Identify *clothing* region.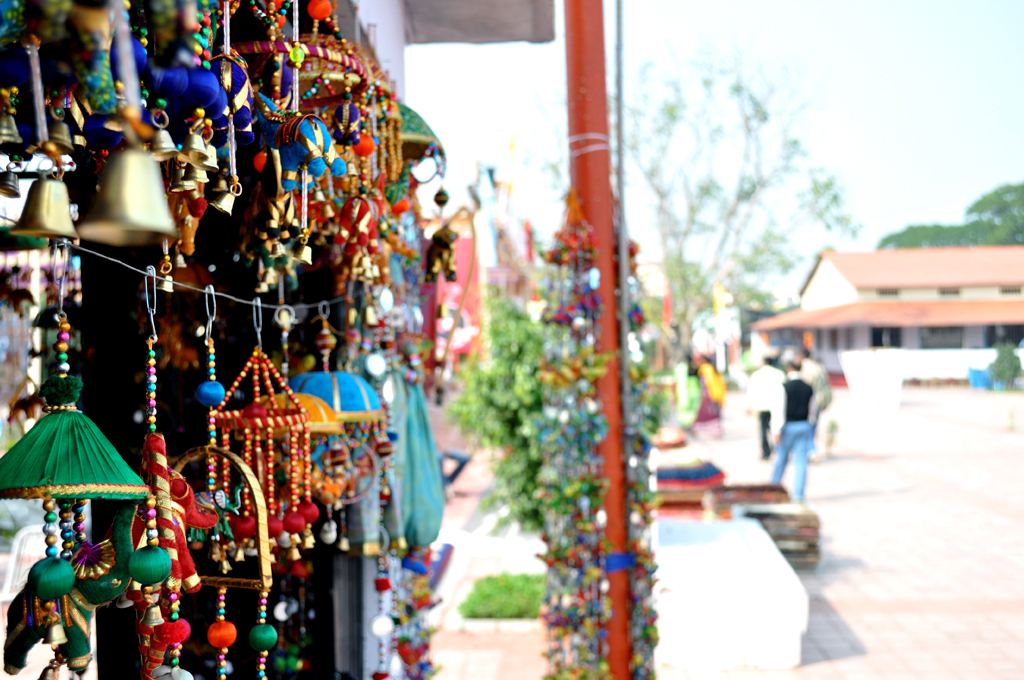
Region: (x1=770, y1=371, x2=819, y2=499).
